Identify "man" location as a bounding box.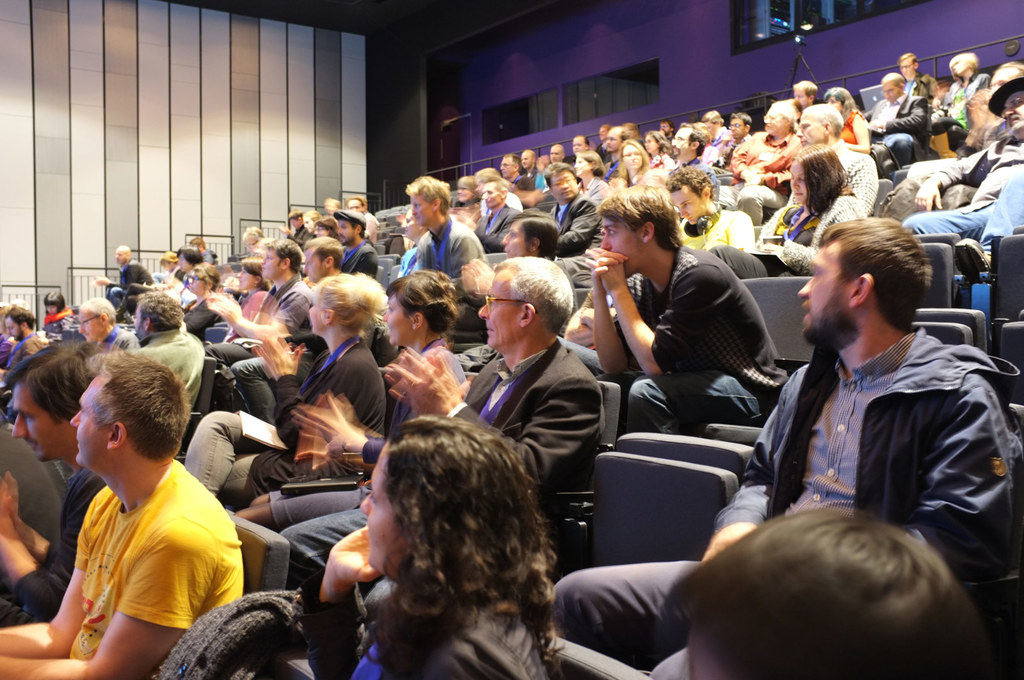
[548,217,1023,679].
